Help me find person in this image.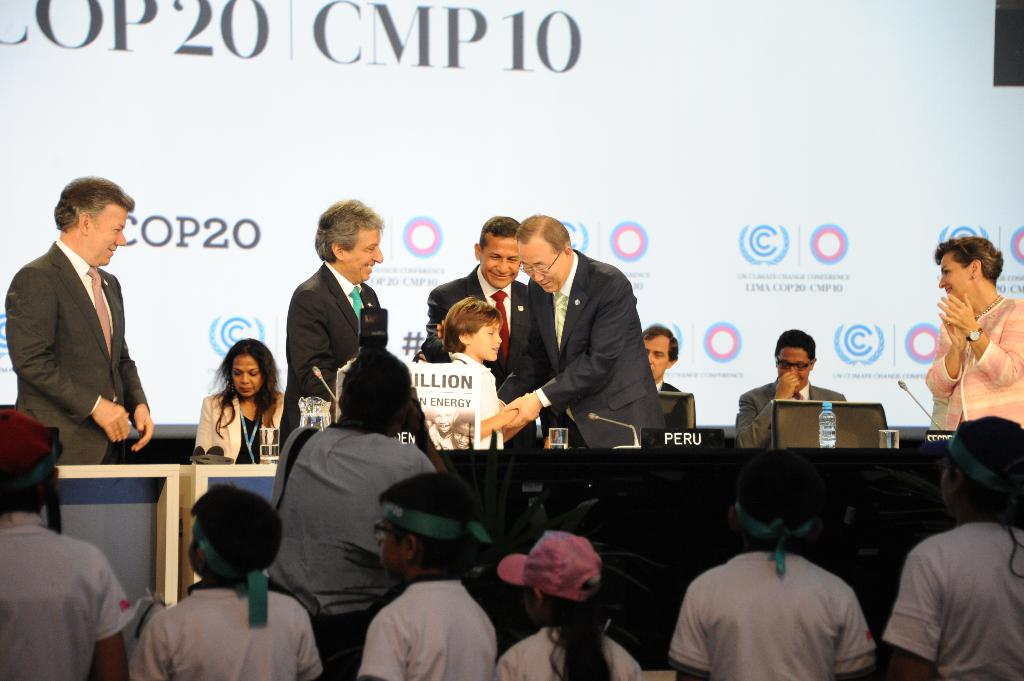
Found it: l=257, t=344, r=463, b=676.
